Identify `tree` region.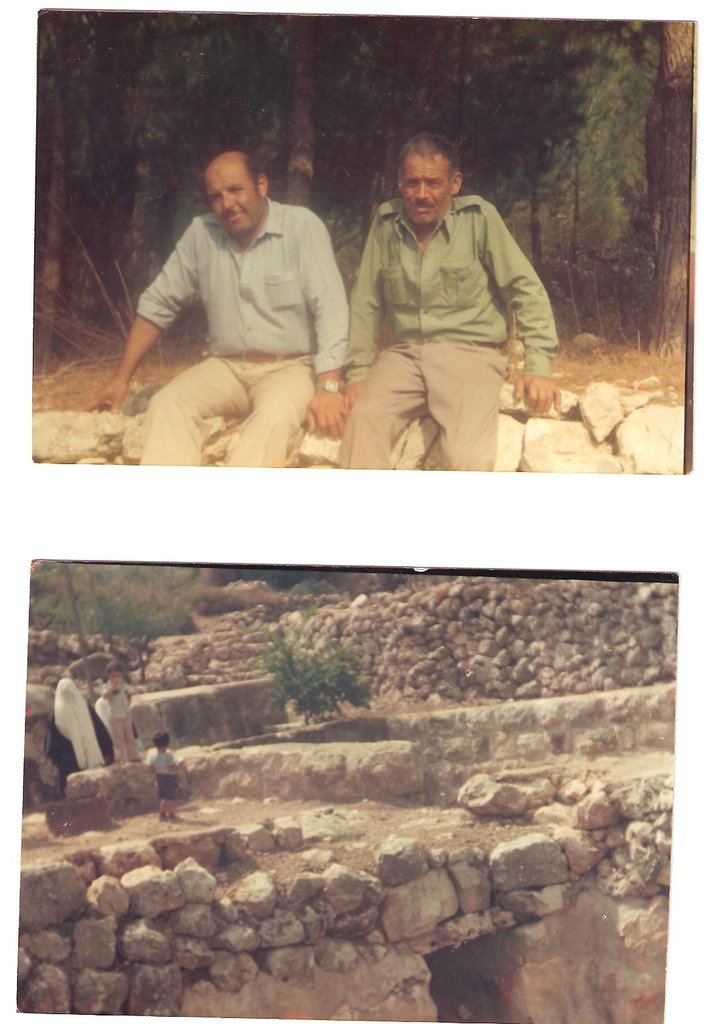
Region: (98,594,181,683).
